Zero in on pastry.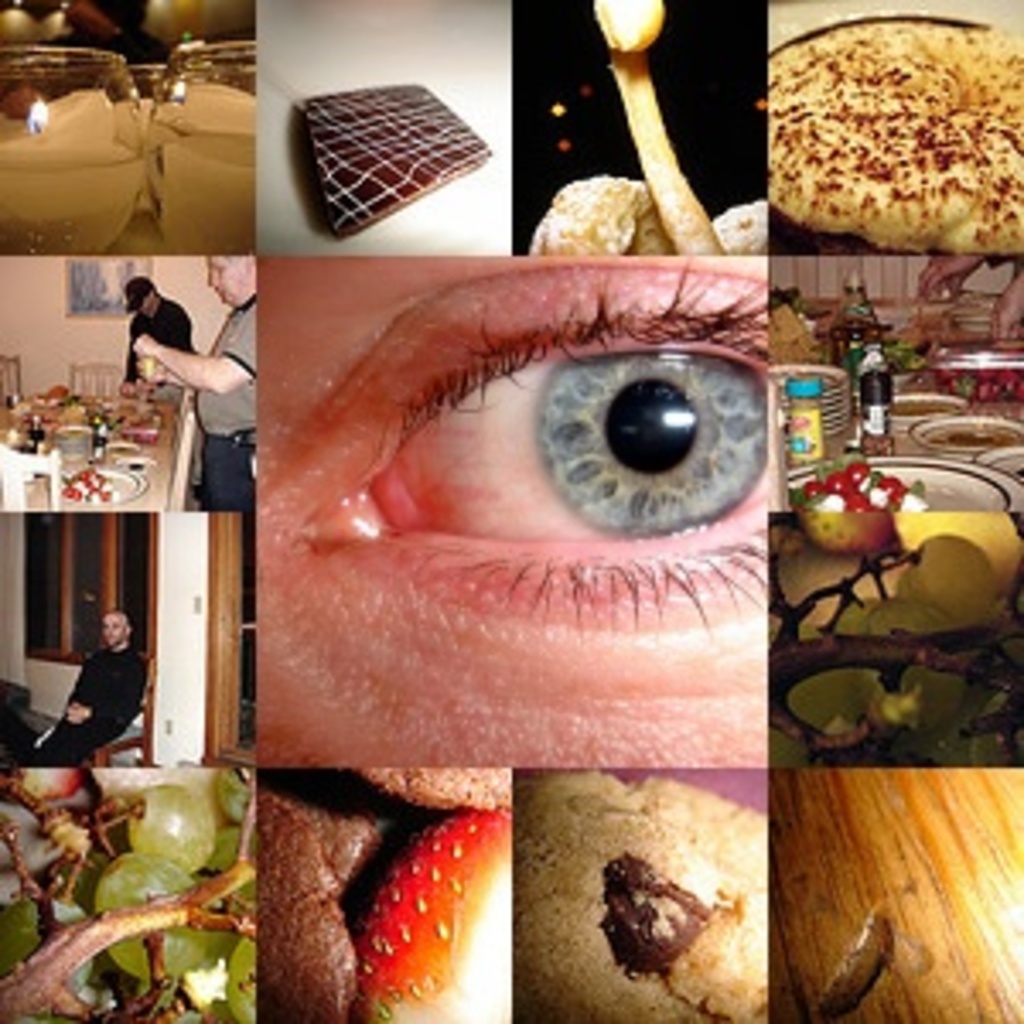
Zeroed in: pyautogui.locateOnScreen(771, 17, 1023, 263).
